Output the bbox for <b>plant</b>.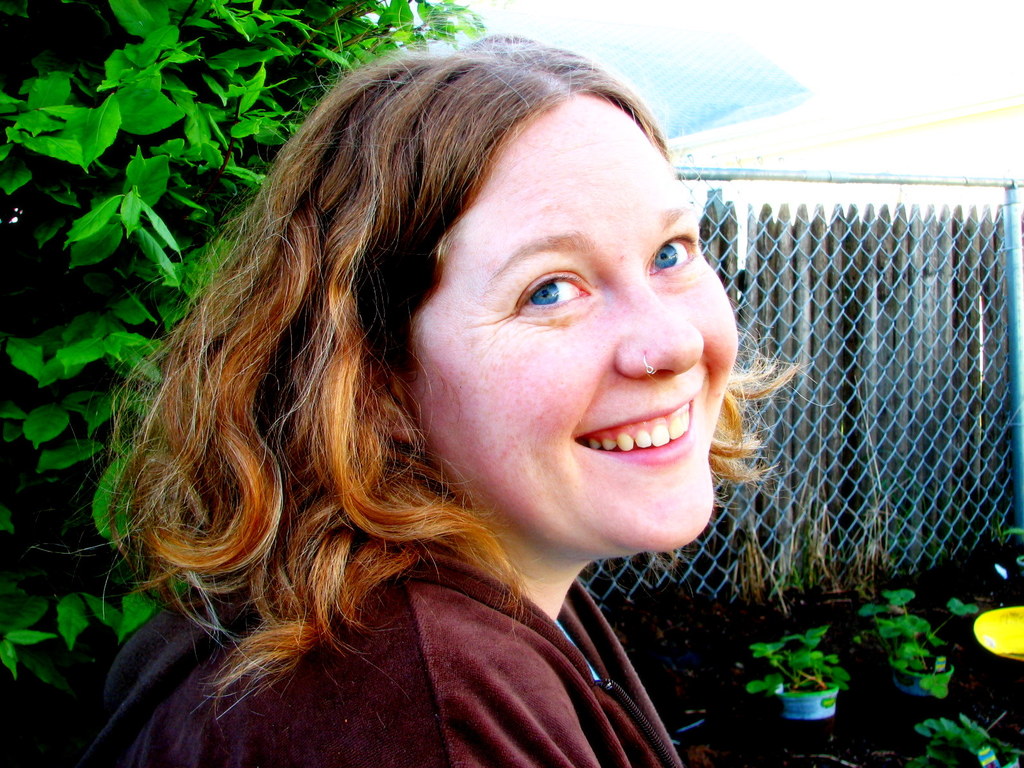
Rect(1002, 524, 1023, 550).
